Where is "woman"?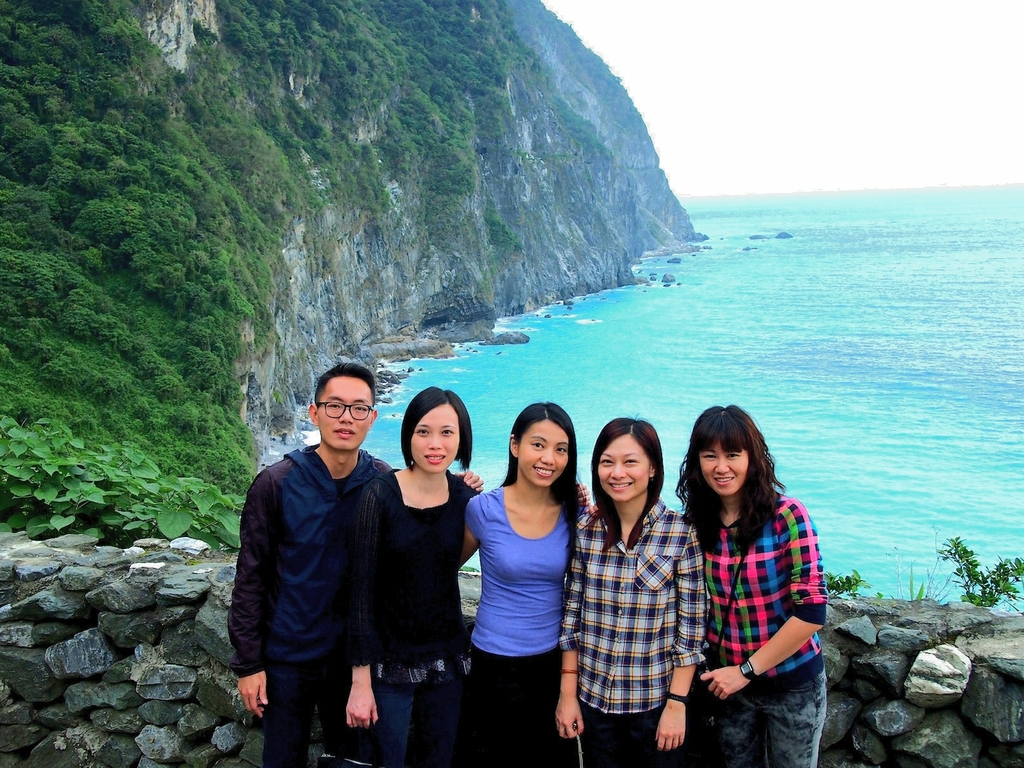
Rect(552, 419, 716, 766).
